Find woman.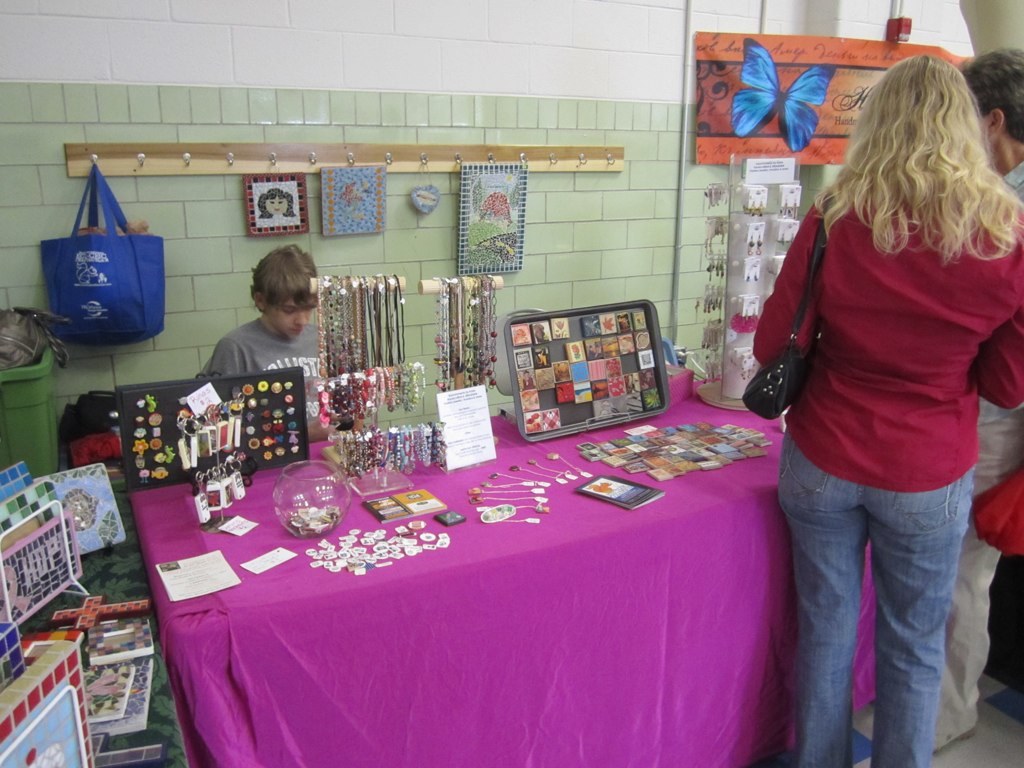
<bbox>735, 54, 1018, 733</bbox>.
